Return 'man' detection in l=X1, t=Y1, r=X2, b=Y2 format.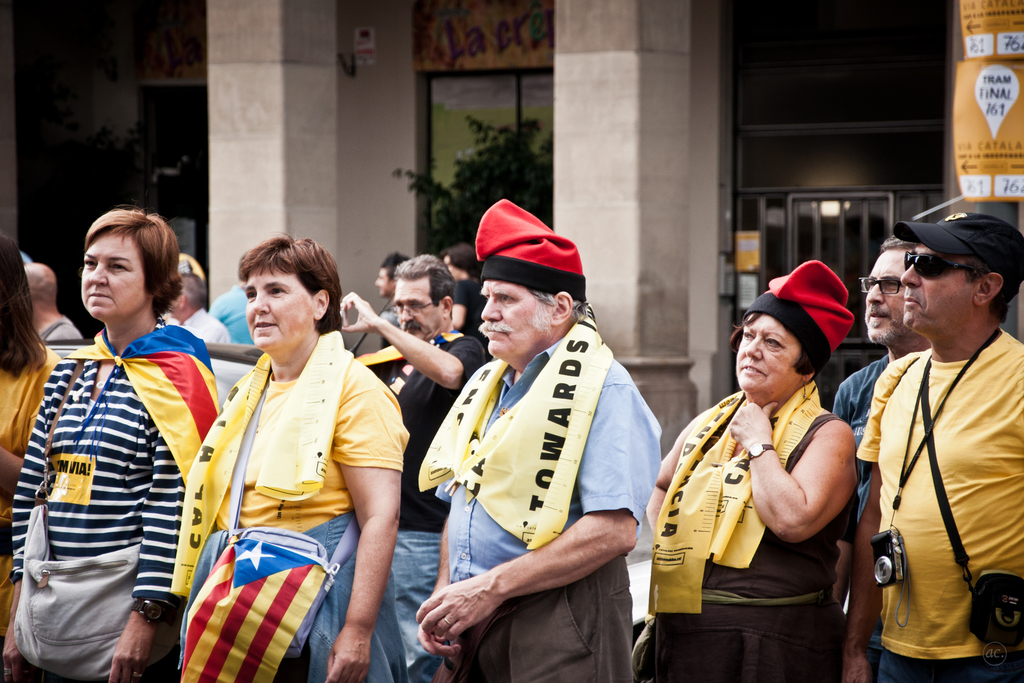
l=832, t=235, r=977, b=682.
